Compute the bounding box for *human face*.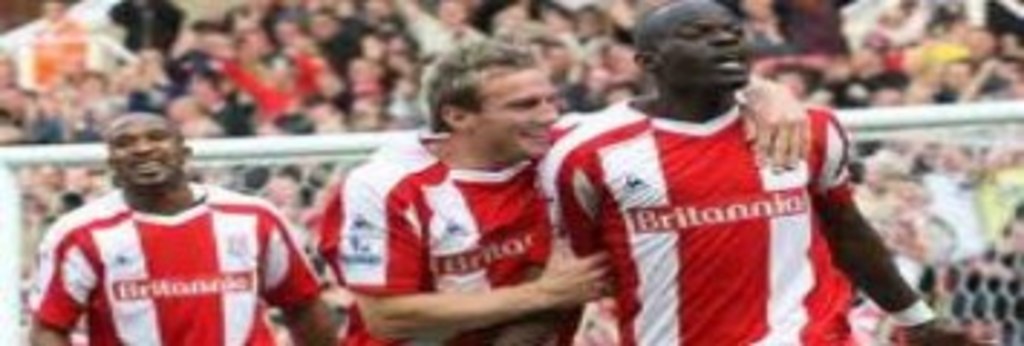
BBox(487, 69, 560, 164).
